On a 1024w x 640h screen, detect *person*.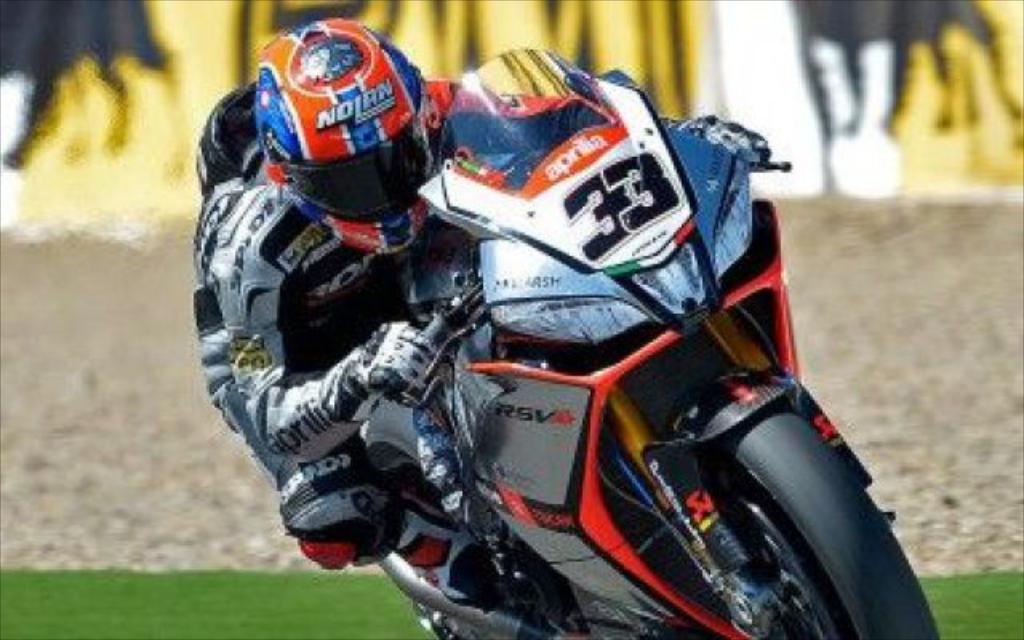
Rect(203, 13, 773, 610).
